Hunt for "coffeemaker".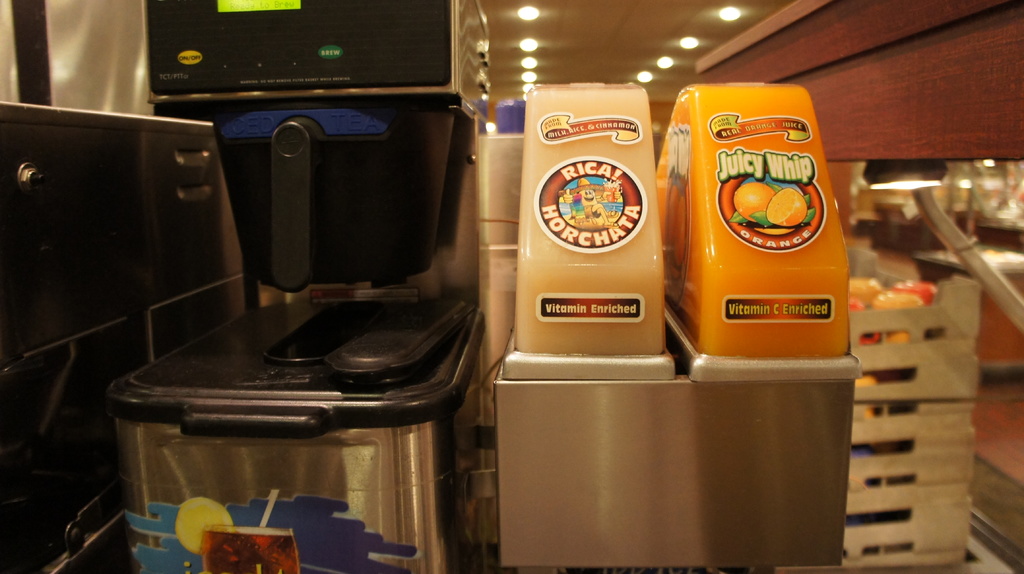
Hunted down at l=136, t=0, r=494, b=296.
